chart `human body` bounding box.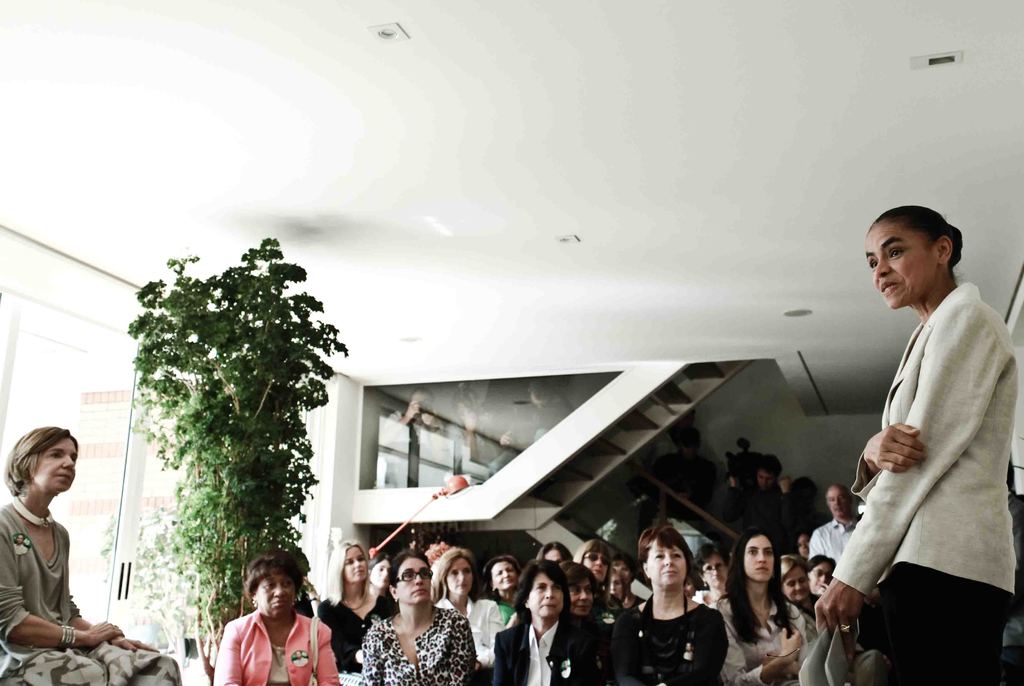
Charted: <region>811, 514, 862, 563</region>.
